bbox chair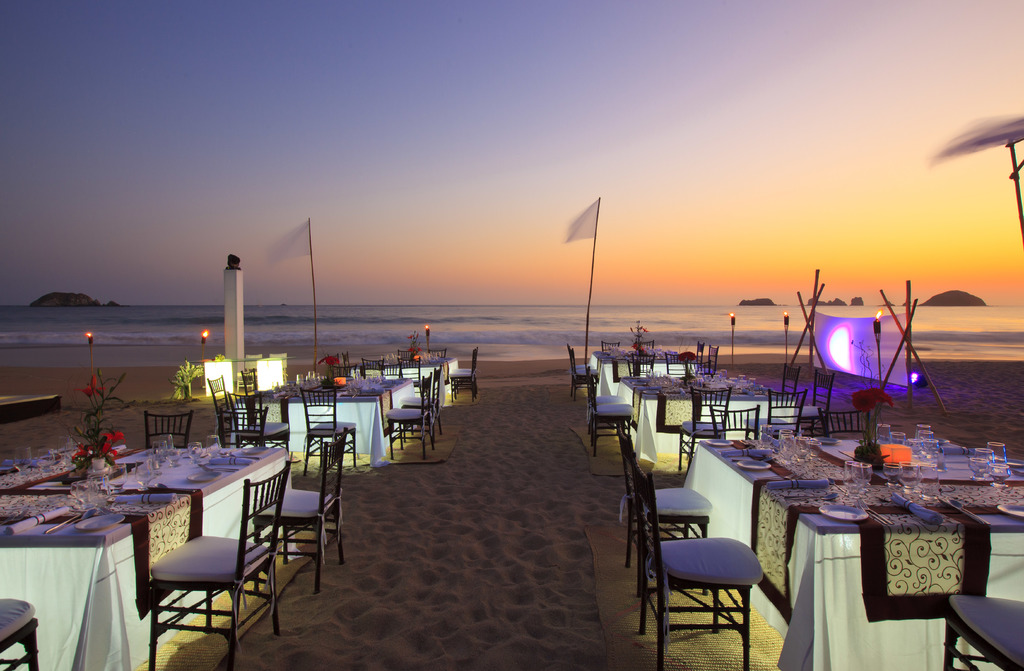
locate(378, 362, 404, 377)
